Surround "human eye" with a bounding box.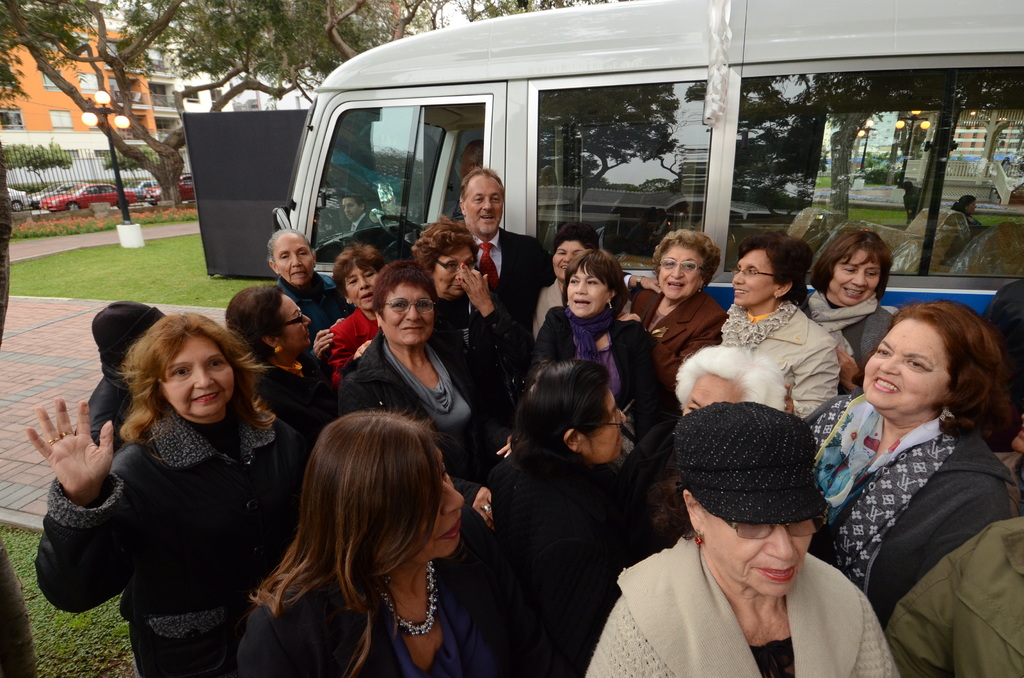
<region>471, 196, 484, 204</region>.
